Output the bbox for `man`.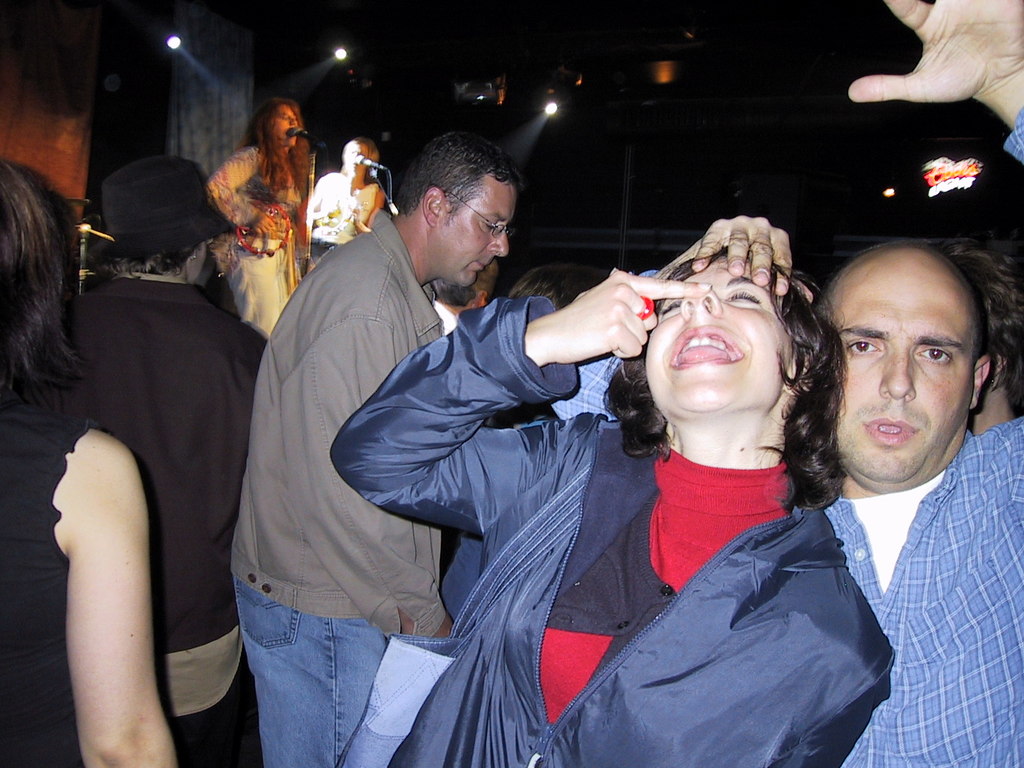
[63, 157, 267, 767].
